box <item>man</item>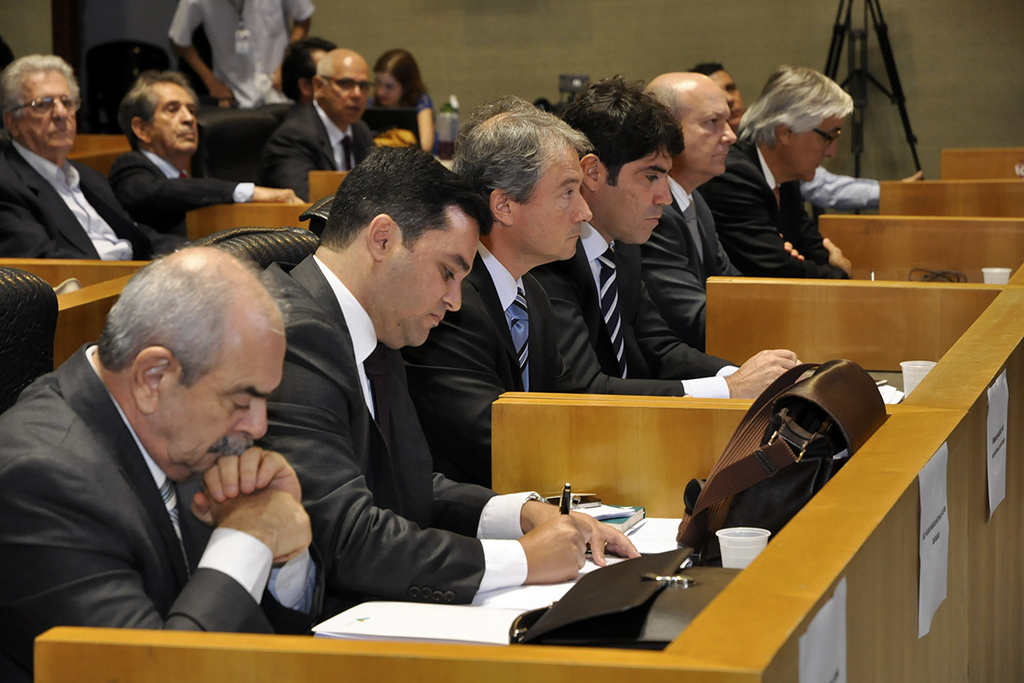
686/67/858/287
